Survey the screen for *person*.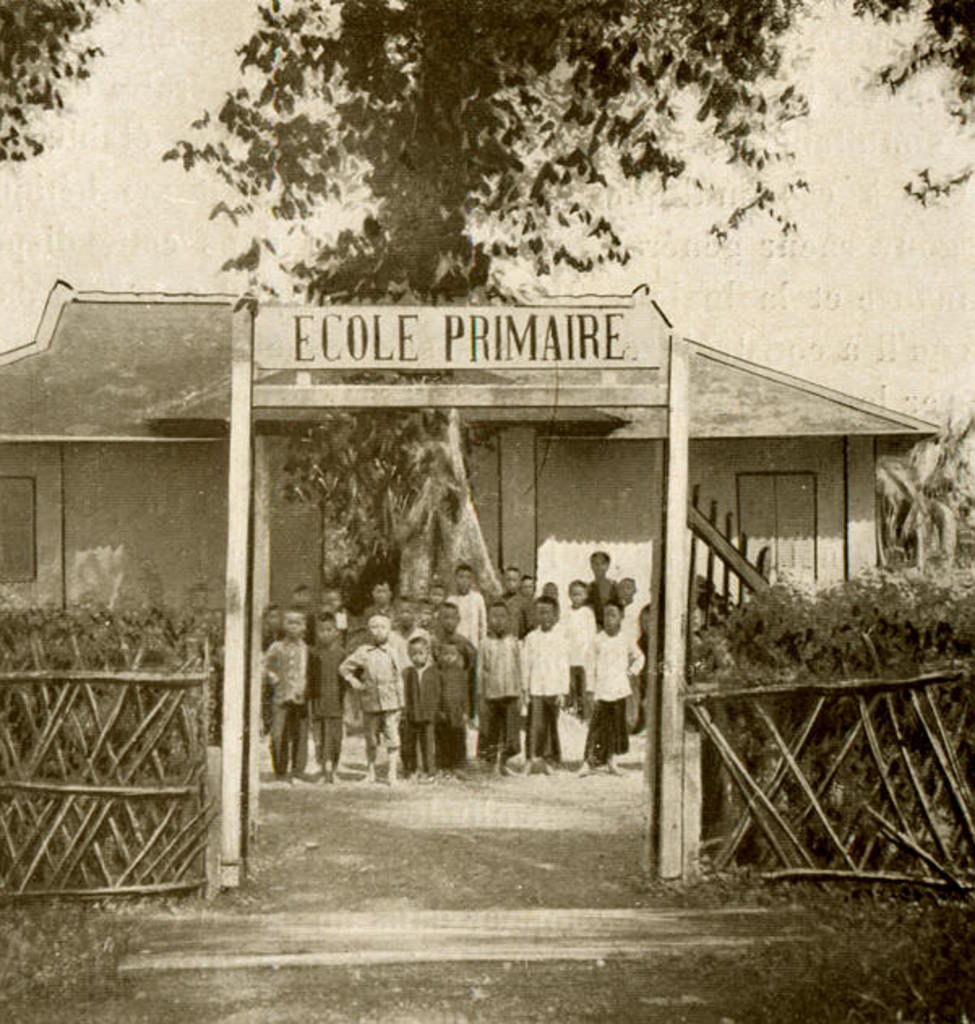
Survey found: <bbox>331, 626, 401, 792</bbox>.
